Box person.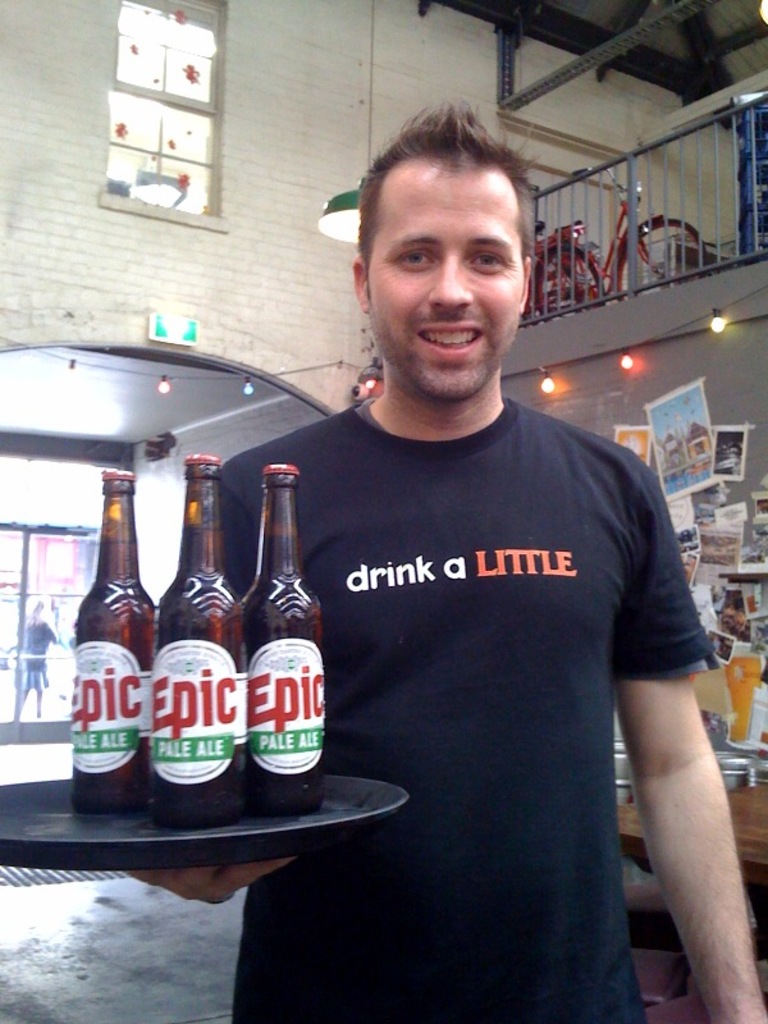
select_region(138, 170, 718, 973).
